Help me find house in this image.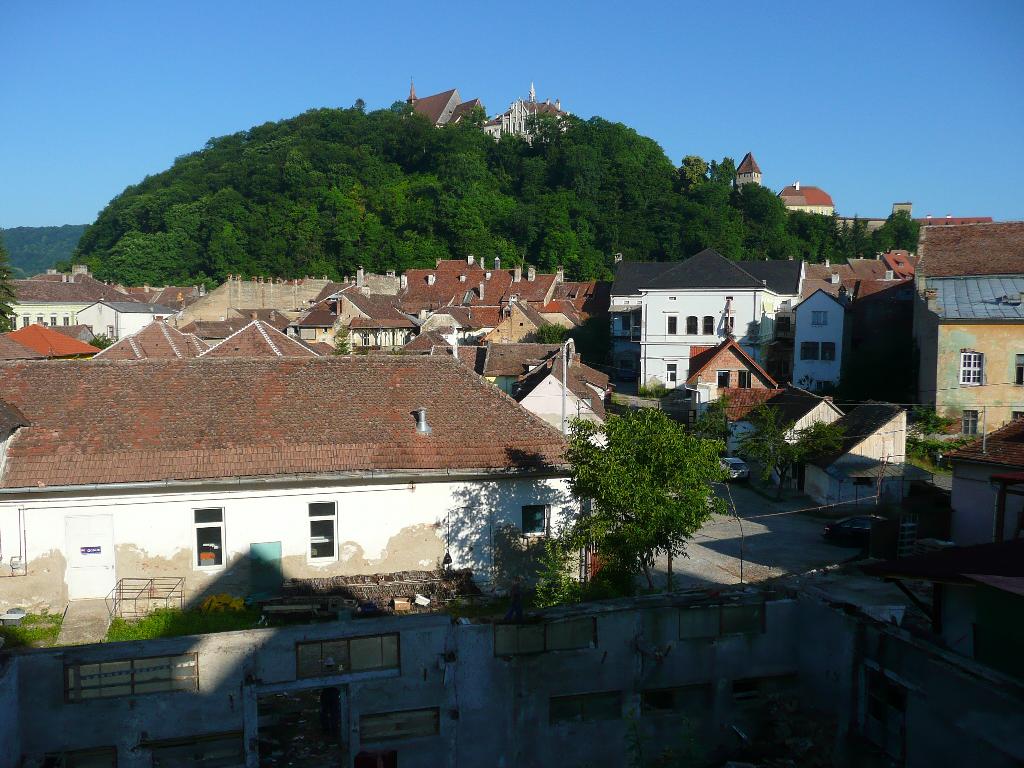
Found it: <bbox>772, 173, 999, 243</bbox>.
